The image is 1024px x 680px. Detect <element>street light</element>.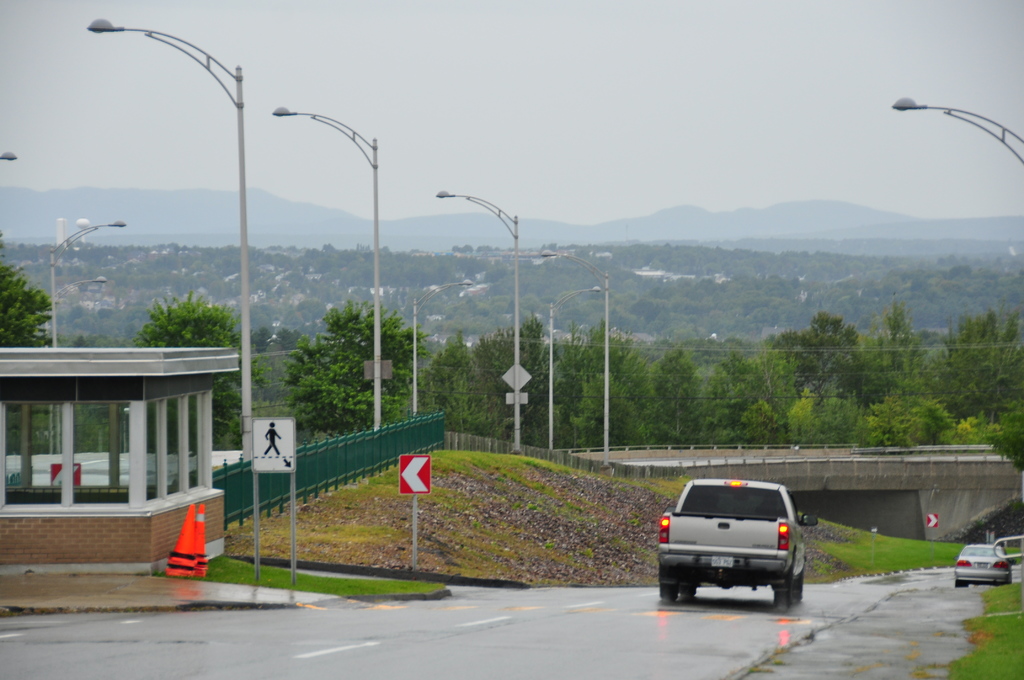
Detection: x1=543, y1=284, x2=602, y2=457.
